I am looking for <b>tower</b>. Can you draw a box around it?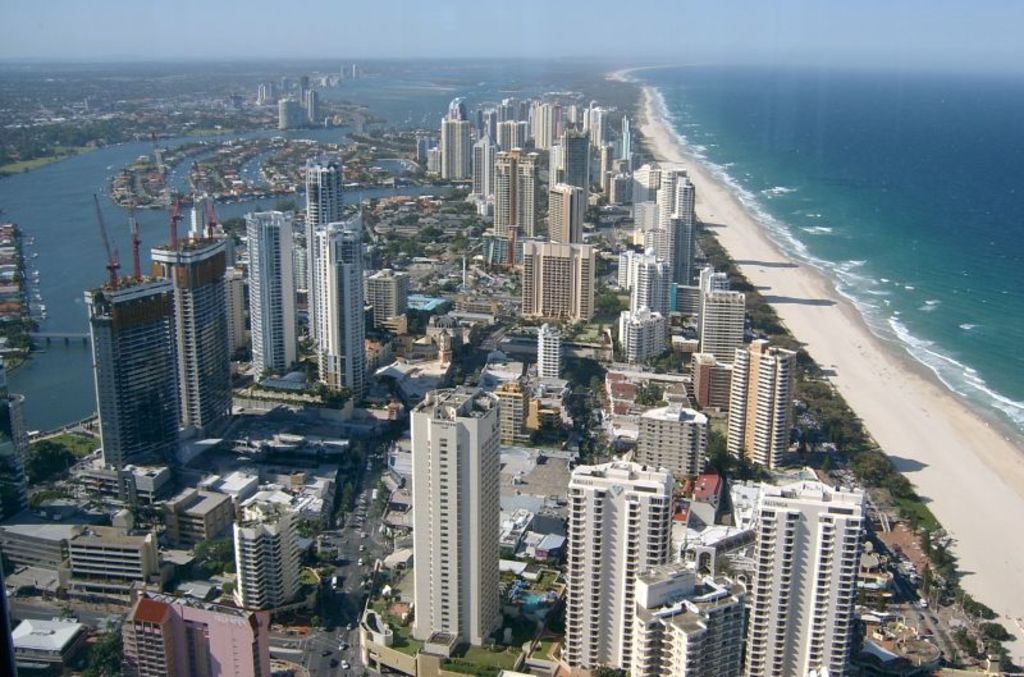
Sure, the bounding box is pyautogui.locateOnScreen(305, 152, 352, 221).
